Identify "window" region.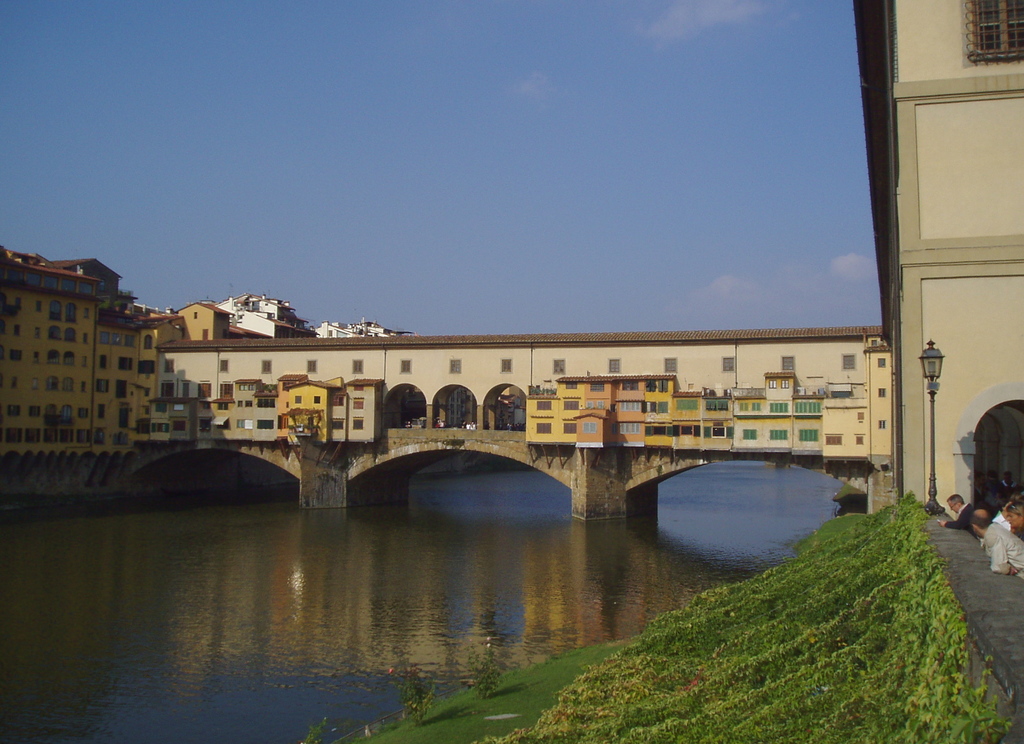
Region: rect(842, 355, 856, 368).
